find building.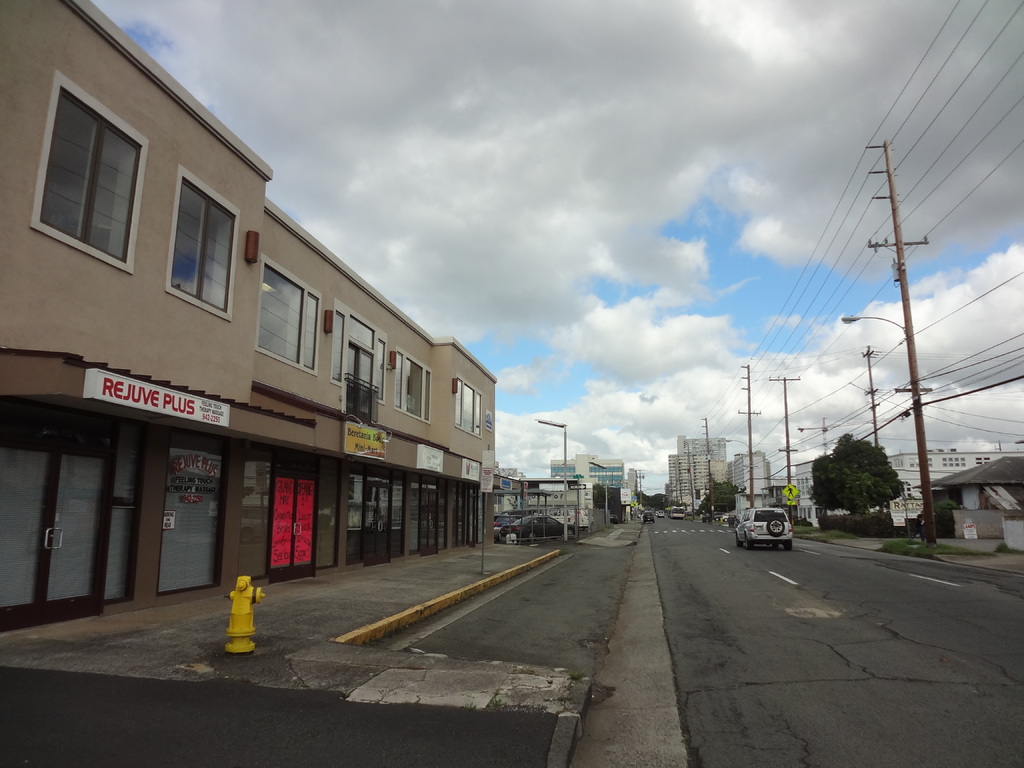
Rect(791, 457, 829, 529).
